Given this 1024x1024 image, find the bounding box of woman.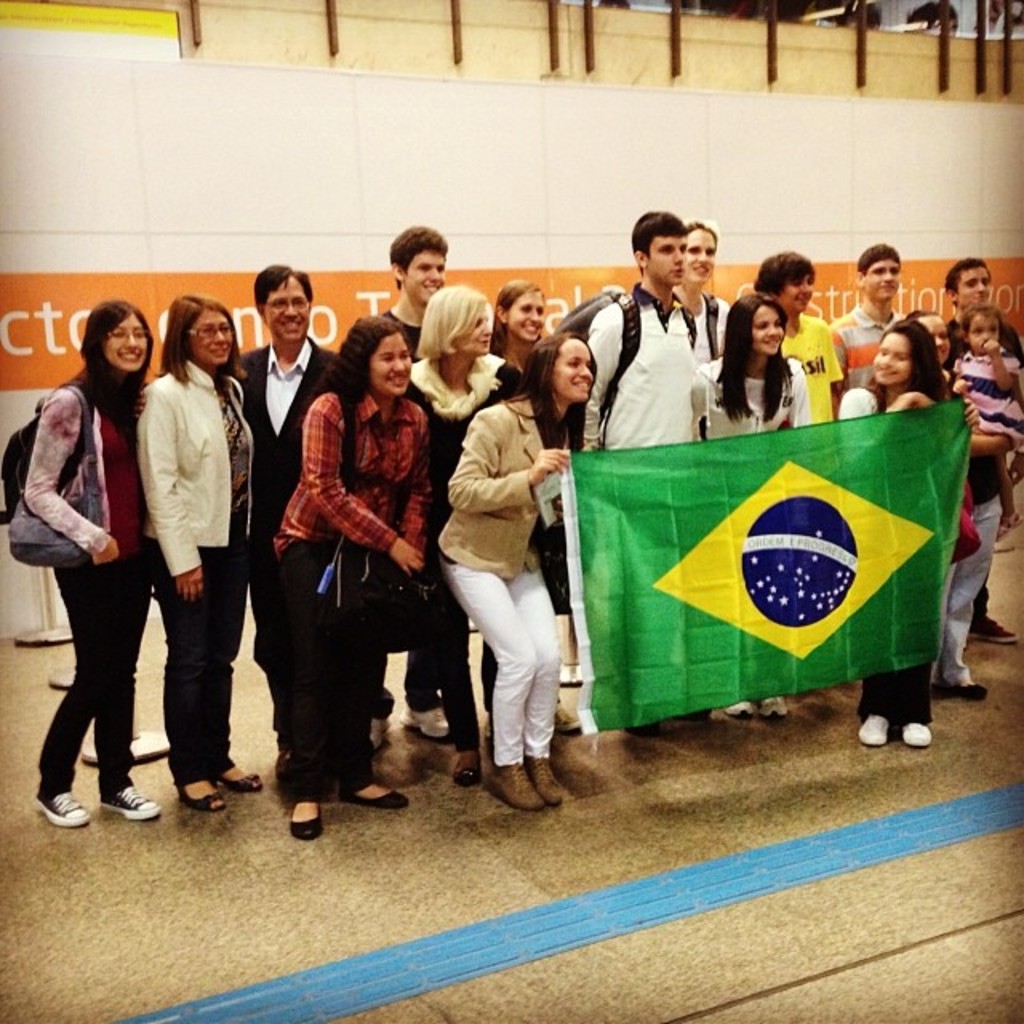
box=[830, 317, 984, 747].
